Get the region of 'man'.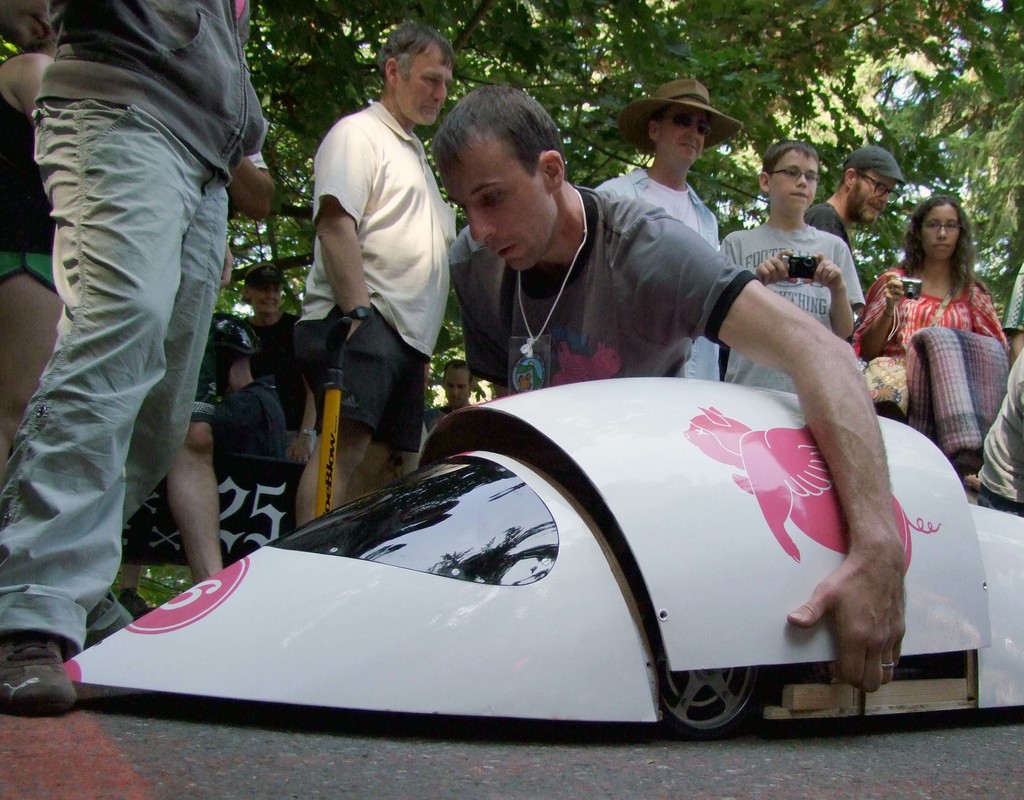
x1=806 y1=145 x2=906 y2=247.
